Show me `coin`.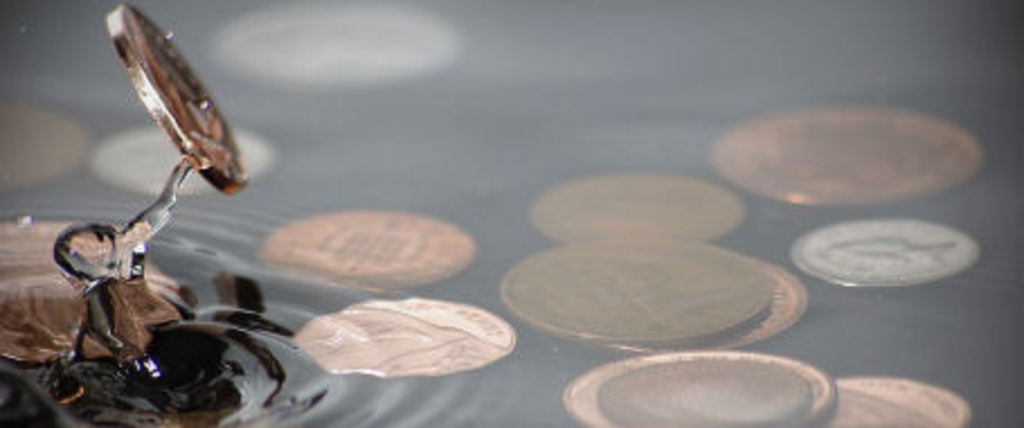
`coin` is here: bbox=[250, 209, 479, 282].
